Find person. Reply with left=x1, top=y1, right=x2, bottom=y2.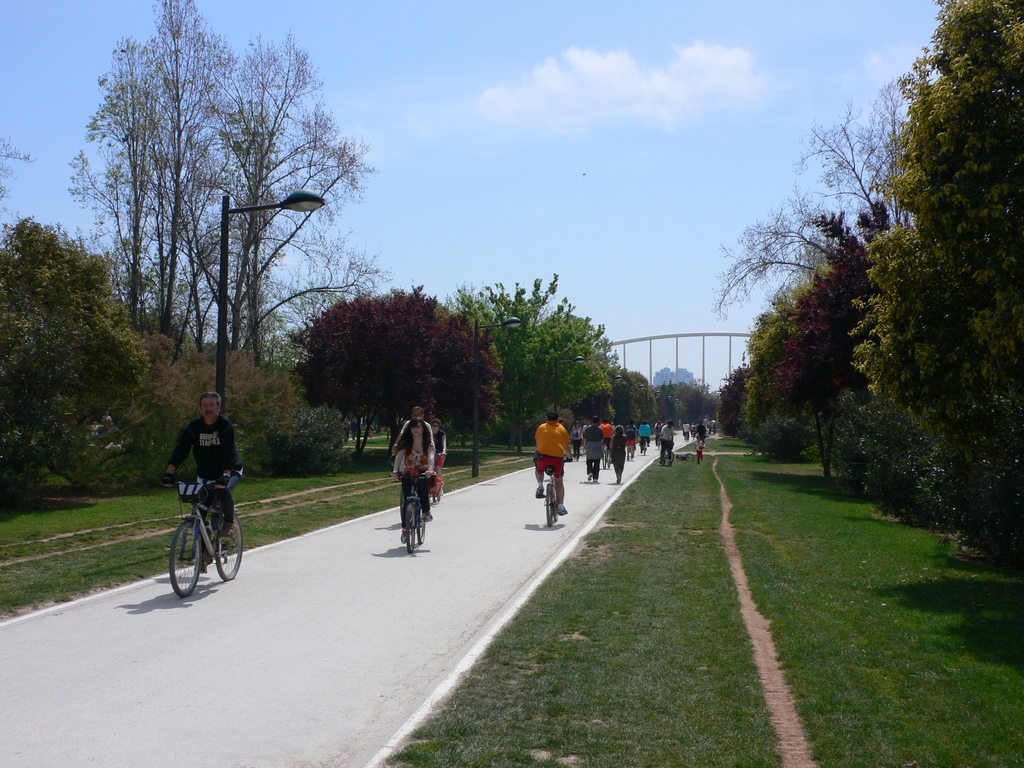
left=169, top=389, right=243, bottom=565.
